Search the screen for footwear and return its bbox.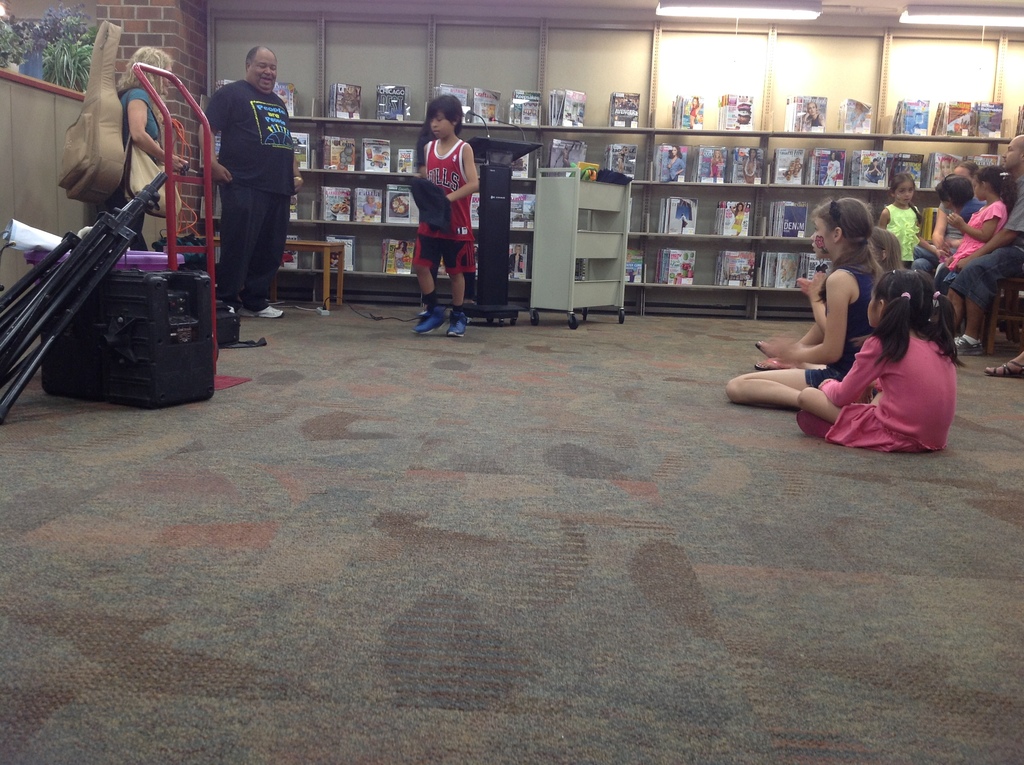
Found: {"x1": 237, "y1": 304, "x2": 281, "y2": 320}.
